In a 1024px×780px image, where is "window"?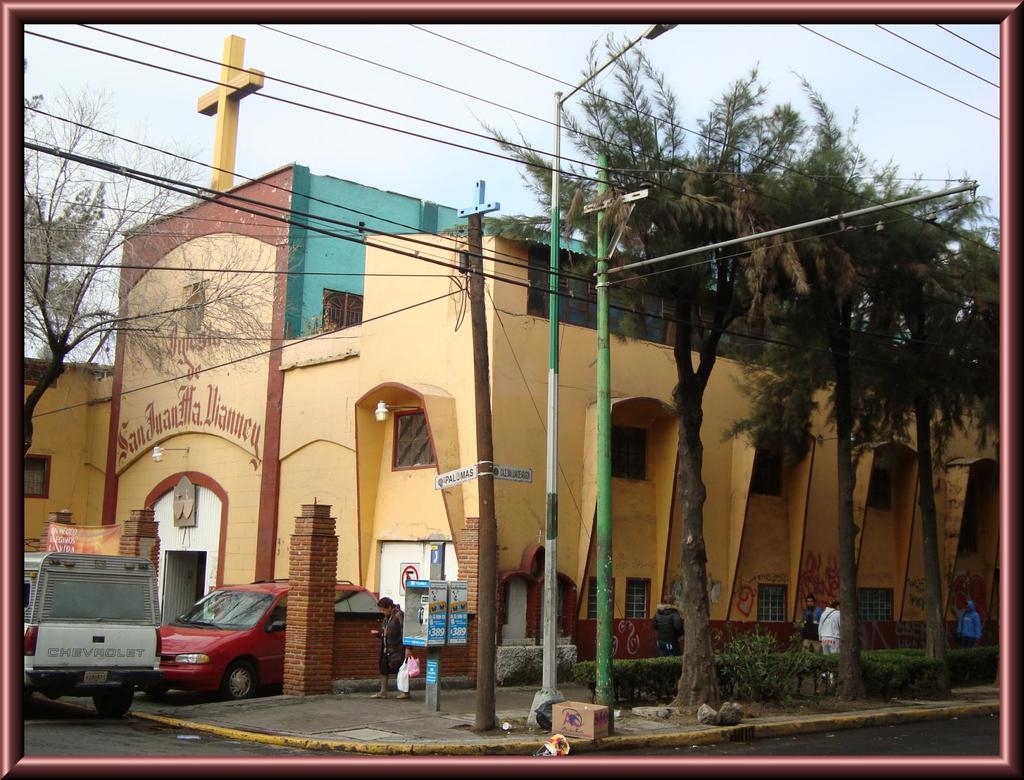
BBox(753, 444, 793, 498).
